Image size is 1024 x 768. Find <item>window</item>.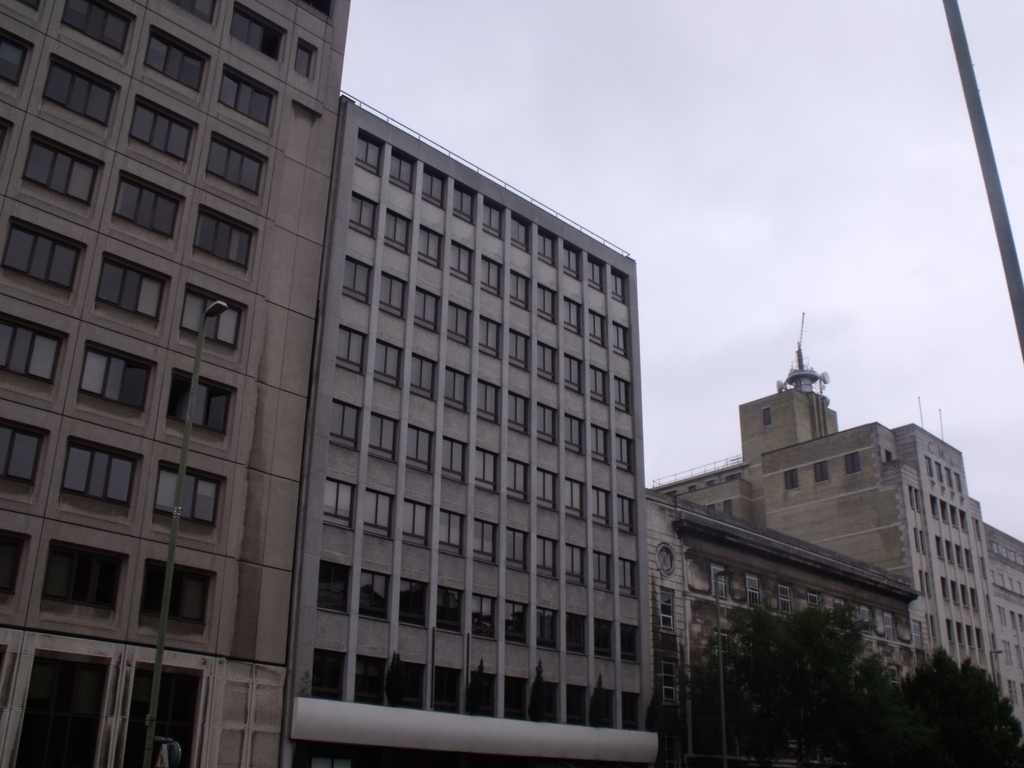
bbox=(150, 458, 228, 543).
